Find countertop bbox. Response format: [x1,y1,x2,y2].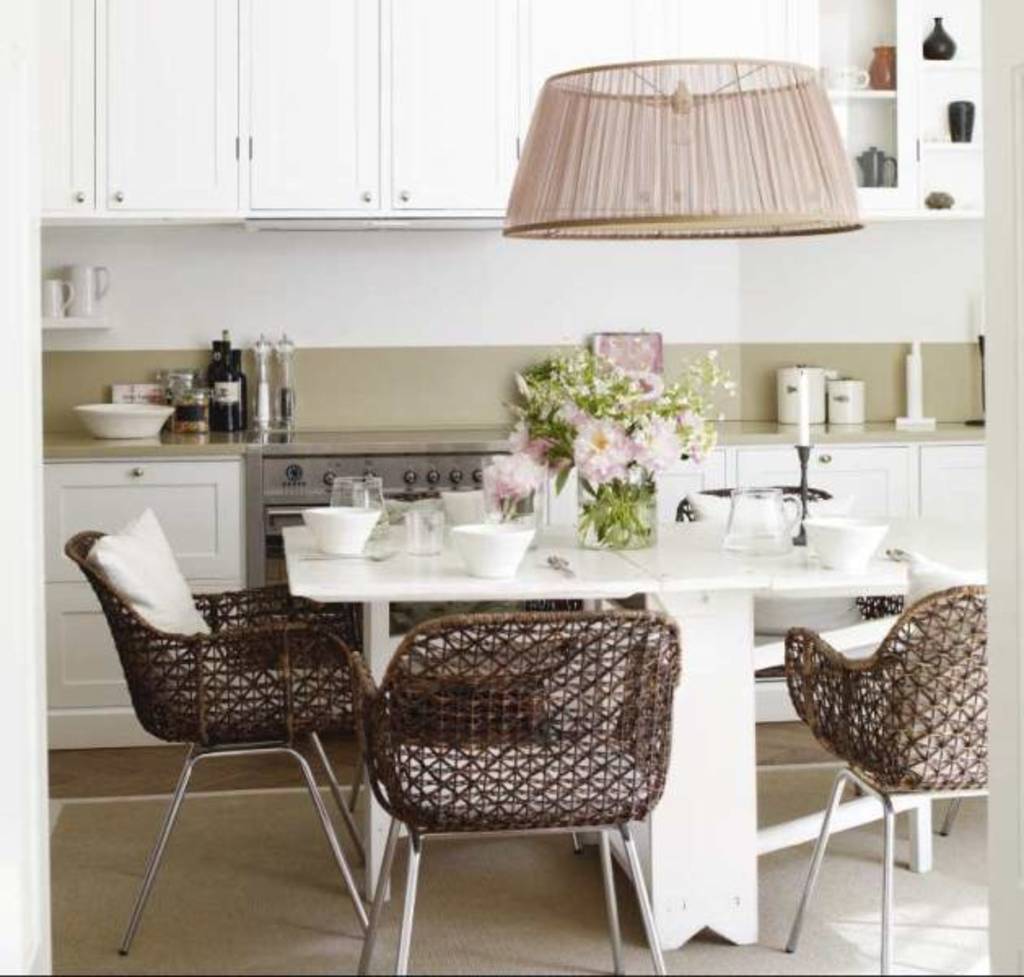
[36,415,993,456].
